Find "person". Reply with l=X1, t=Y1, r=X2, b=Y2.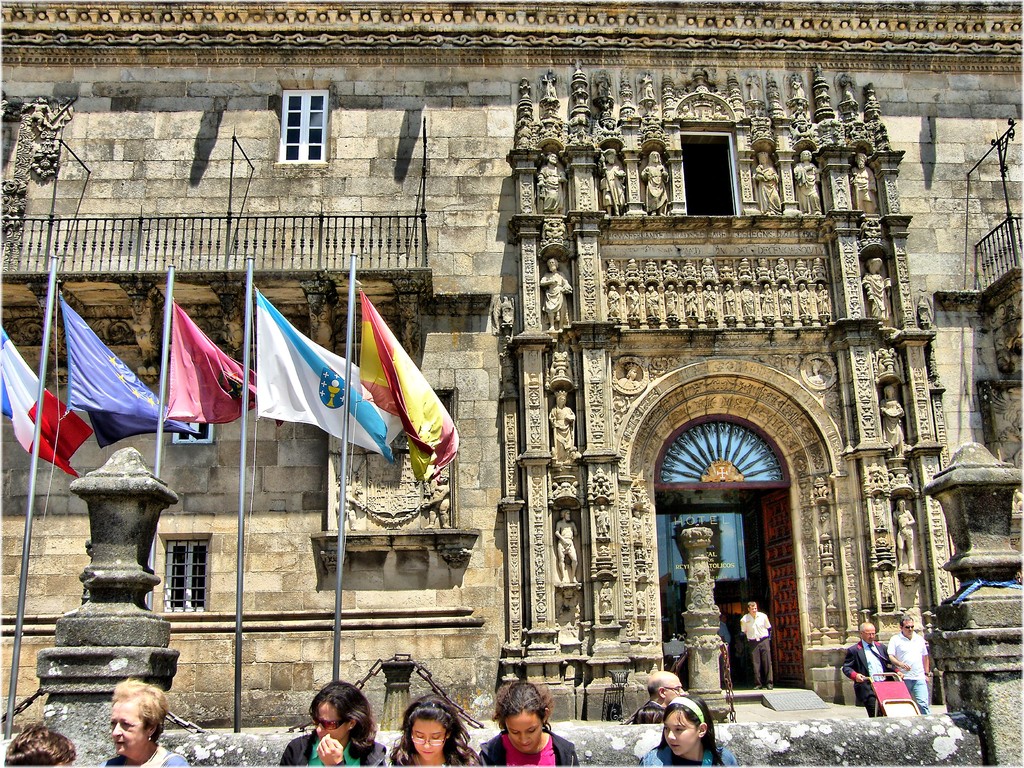
l=280, t=680, r=392, b=767.
